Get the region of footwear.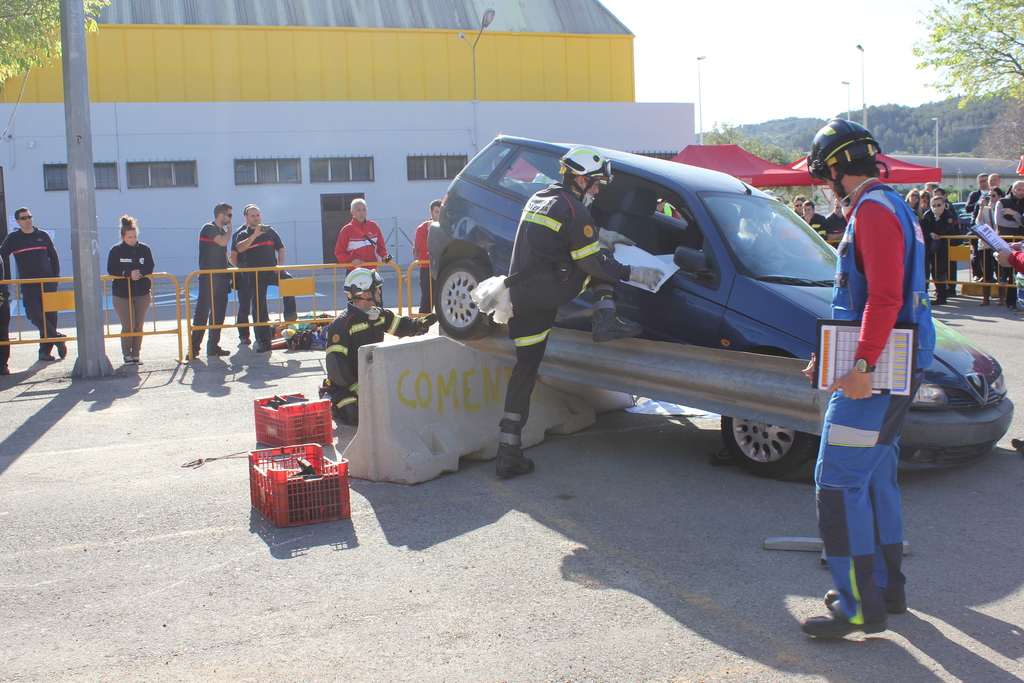
l=240, t=333, r=251, b=345.
